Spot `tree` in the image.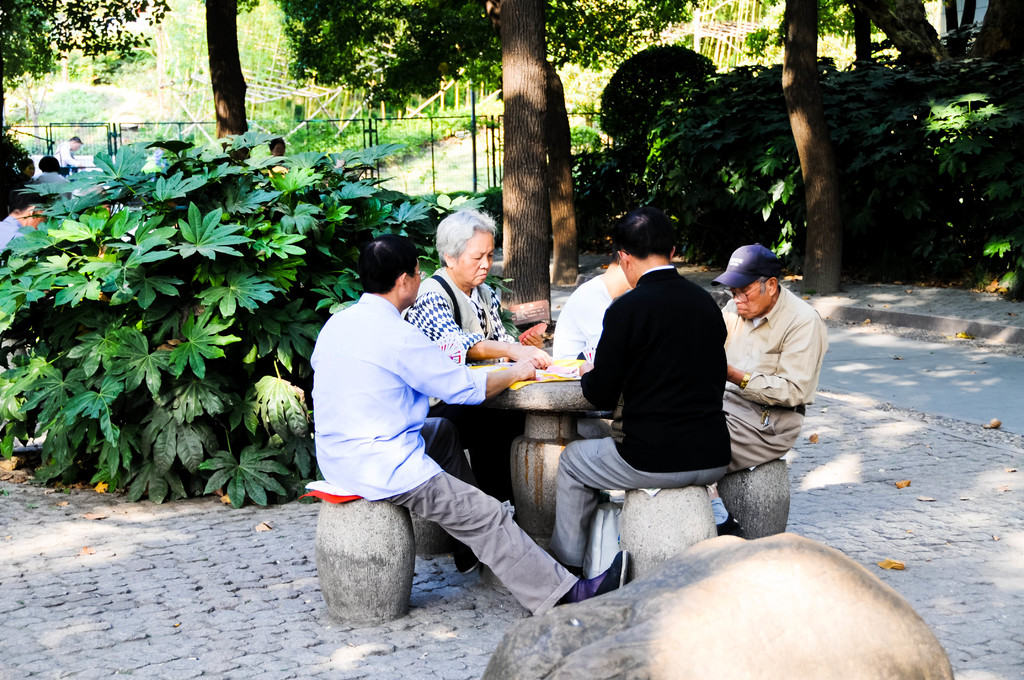
`tree` found at box(0, 0, 692, 161).
